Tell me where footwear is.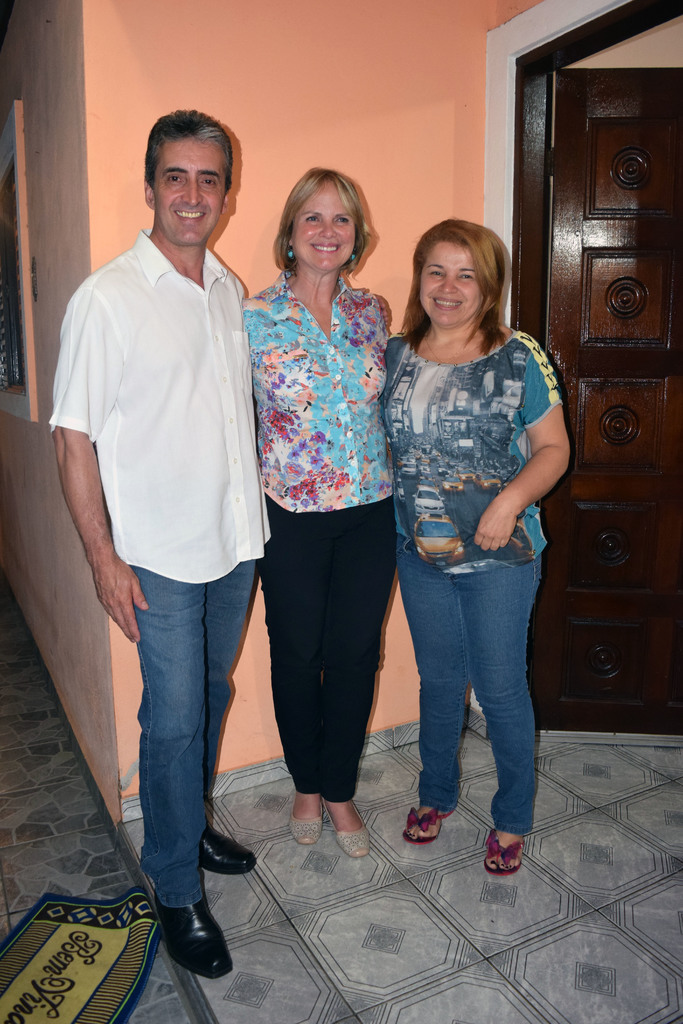
footwear is at (left=290, top=792, right=325, bottom=848).
